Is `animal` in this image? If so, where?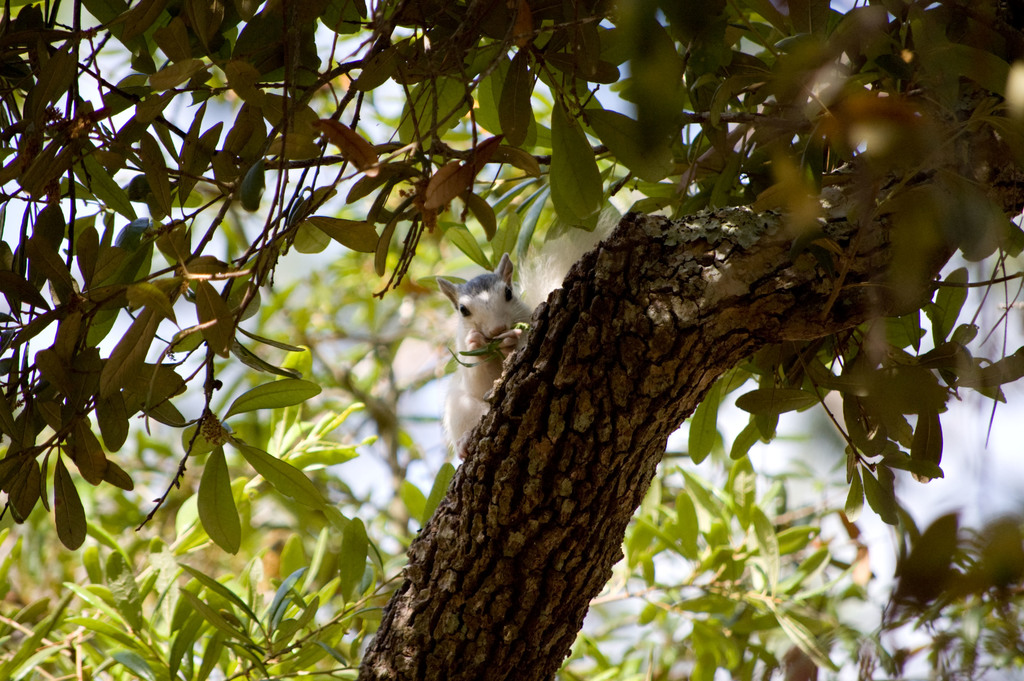
Yes, at pyautogui.locateOnScreen(439, 252, 540, 469).
